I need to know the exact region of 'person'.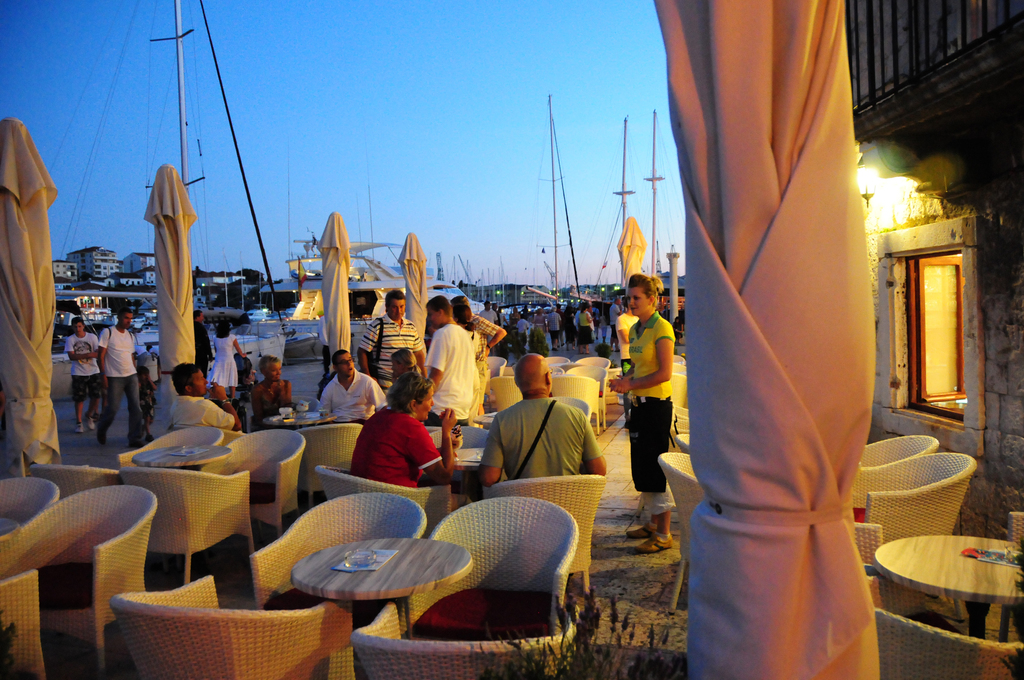
Region: <region>358, 289, 426, 390</region>.
